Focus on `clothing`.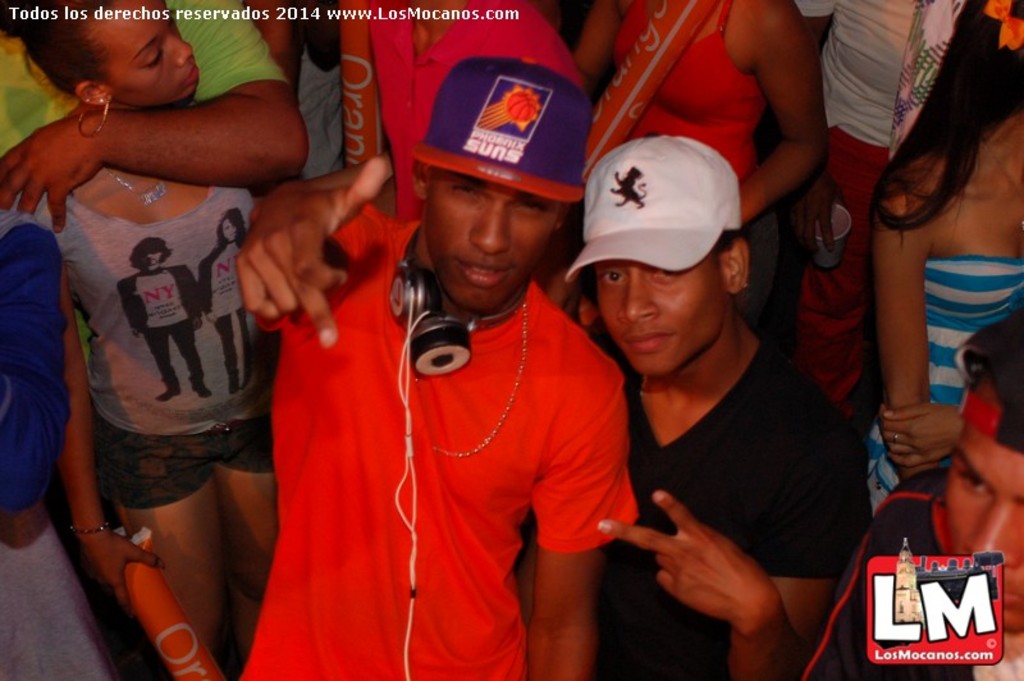
Focused at box=[328, 200, 623, 659].
